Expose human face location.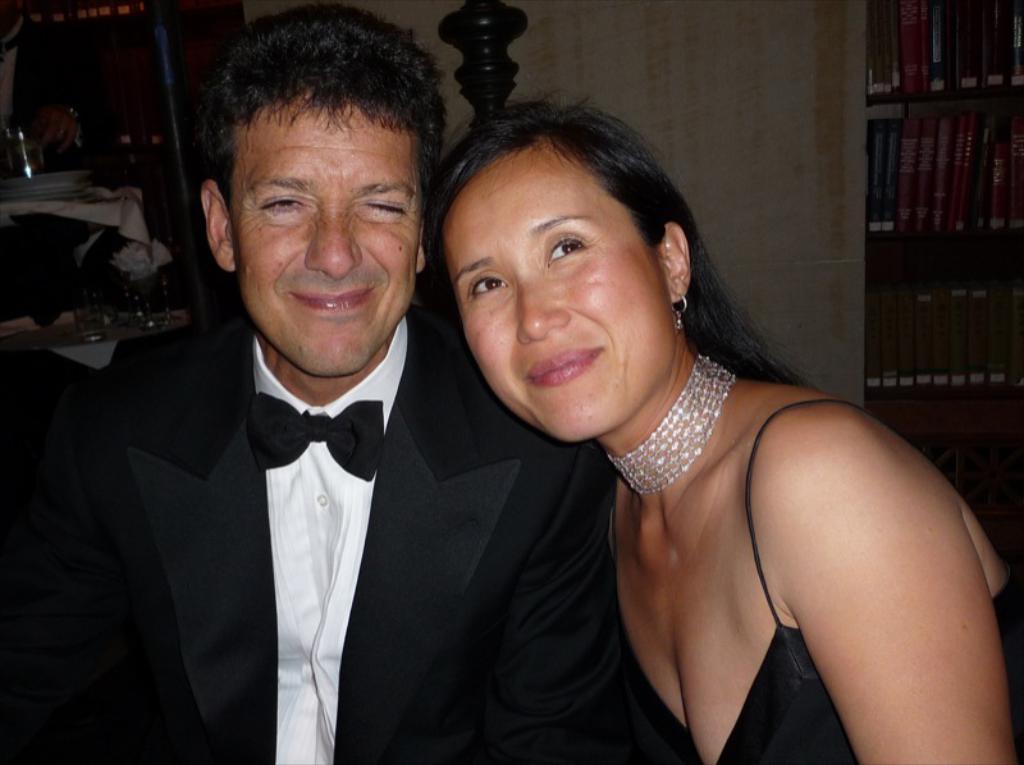
Exposed at Rect(228, 99, 417, 376).
